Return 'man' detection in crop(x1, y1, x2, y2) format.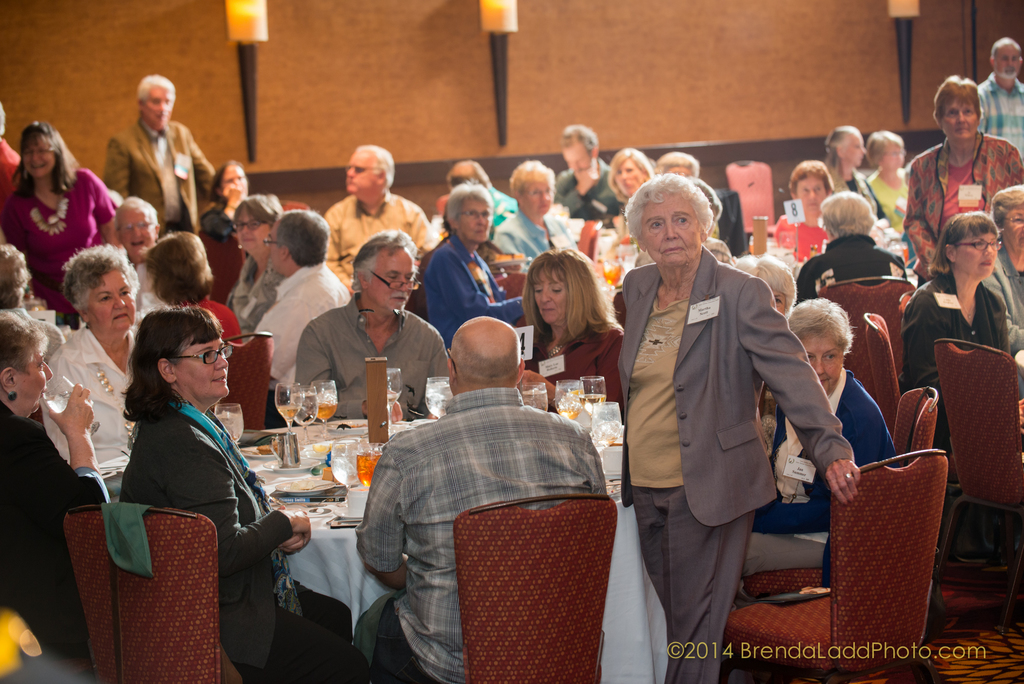
crop(554, 122, 626, 220).
